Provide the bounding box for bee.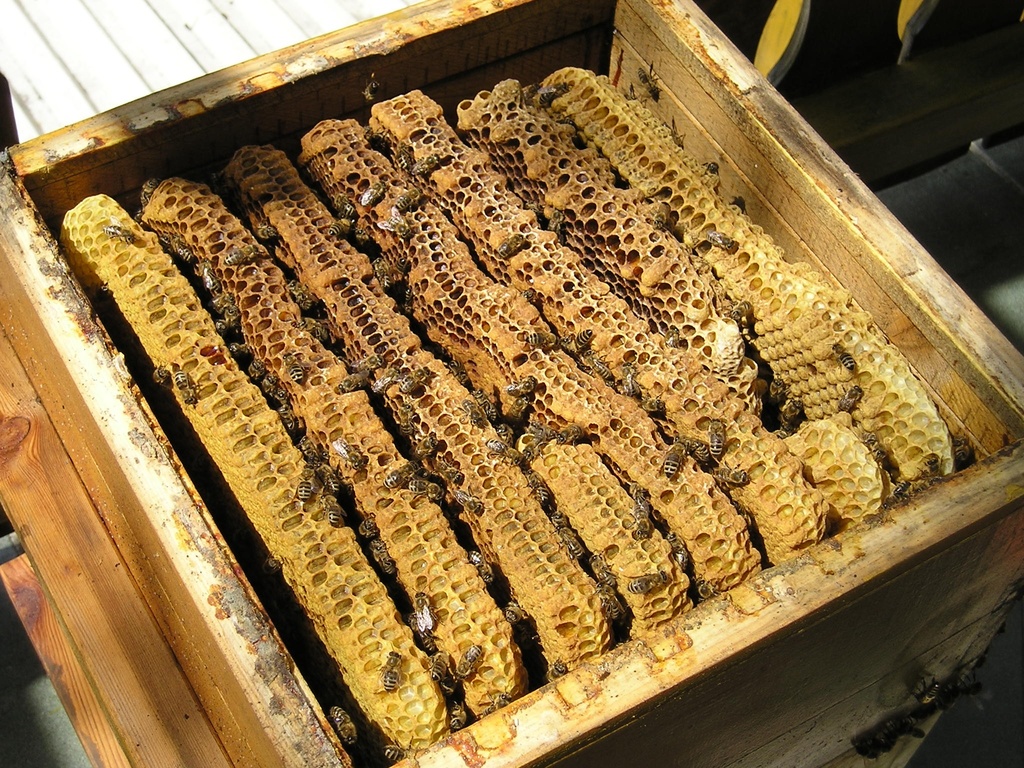
538 83 568 108.
